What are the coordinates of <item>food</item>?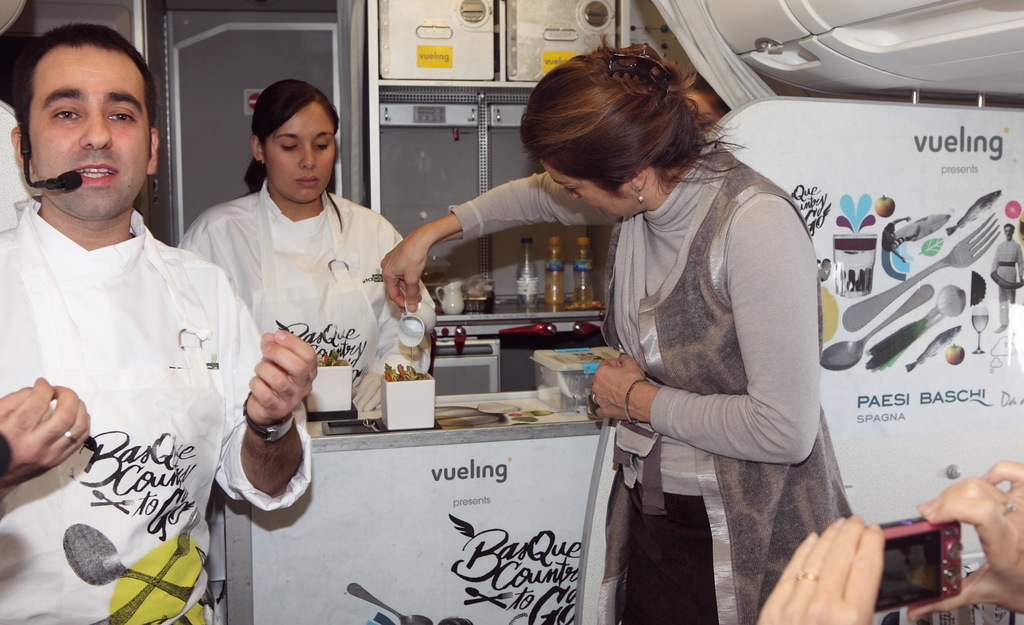
316 350 348 366.
